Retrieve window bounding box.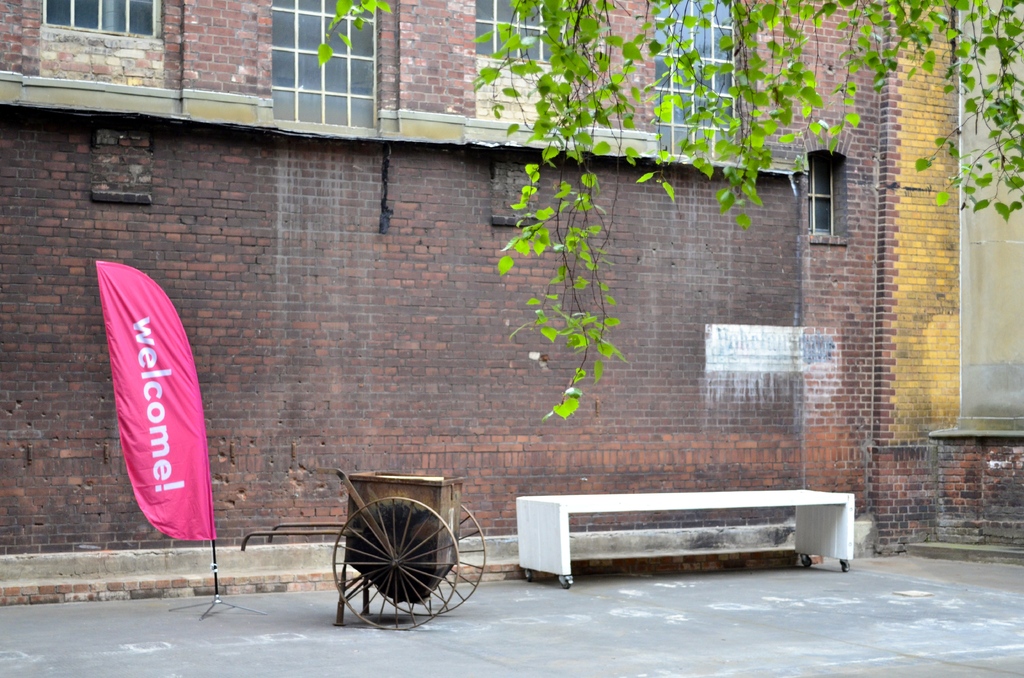
Bounding box: 46,0,161,40.
